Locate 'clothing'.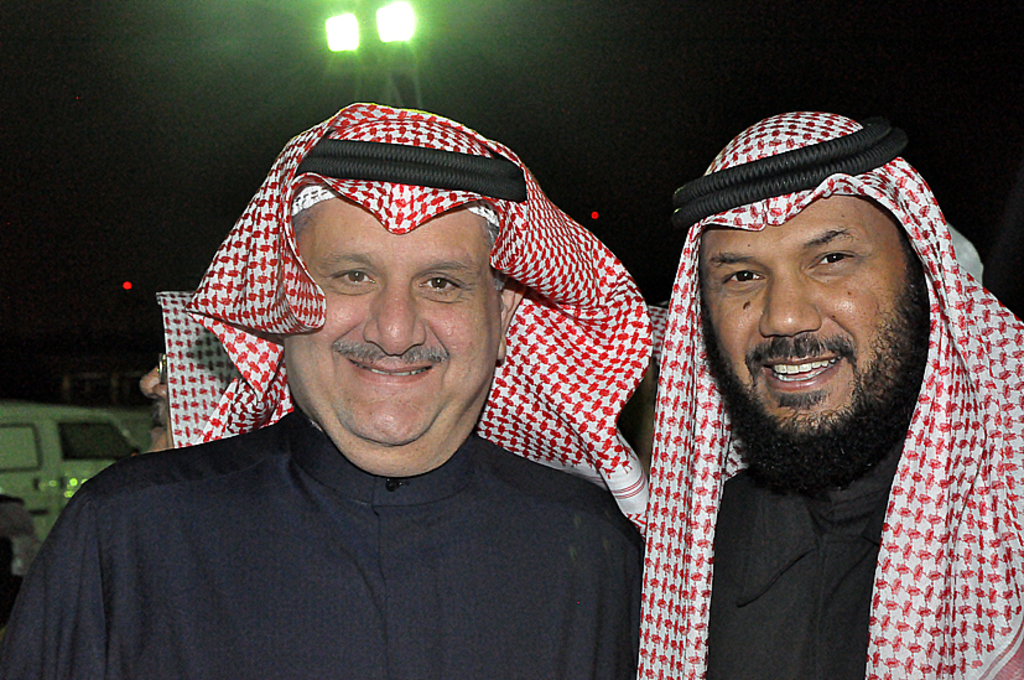
Bounding box: bbox(711, 472, 1023, 679).
